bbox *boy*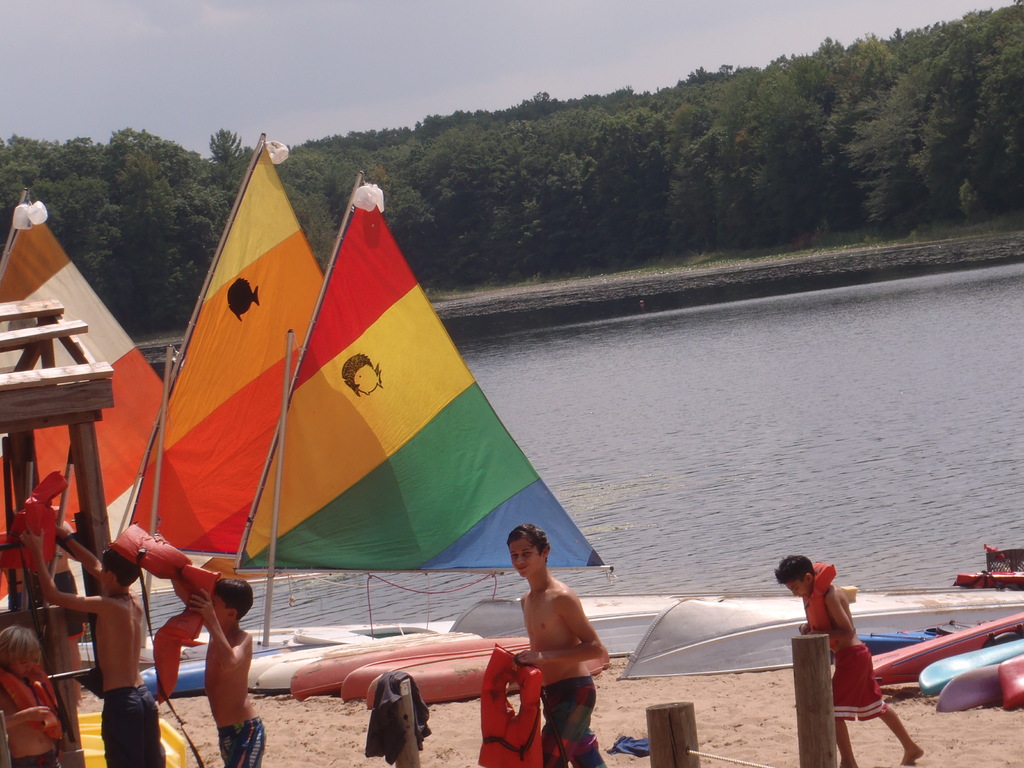
bbox=[19, 516, 164, 767]
